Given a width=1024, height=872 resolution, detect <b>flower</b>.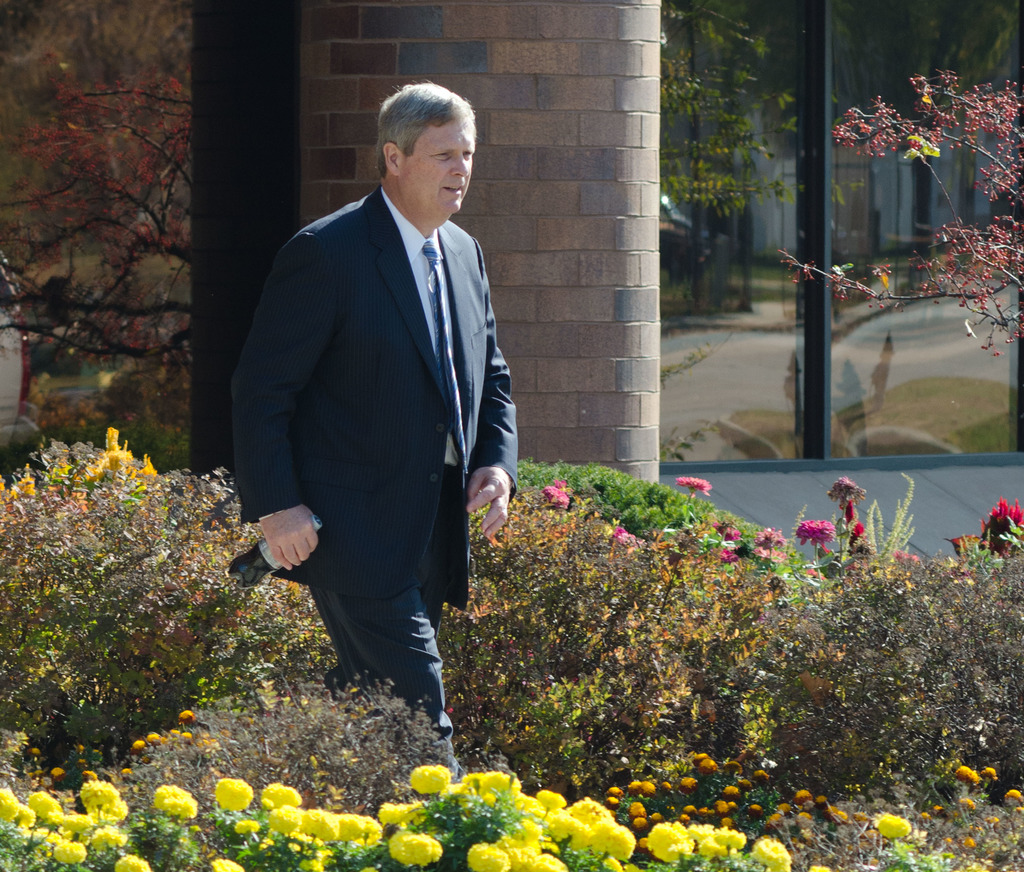
676, 477, 707, 491.
